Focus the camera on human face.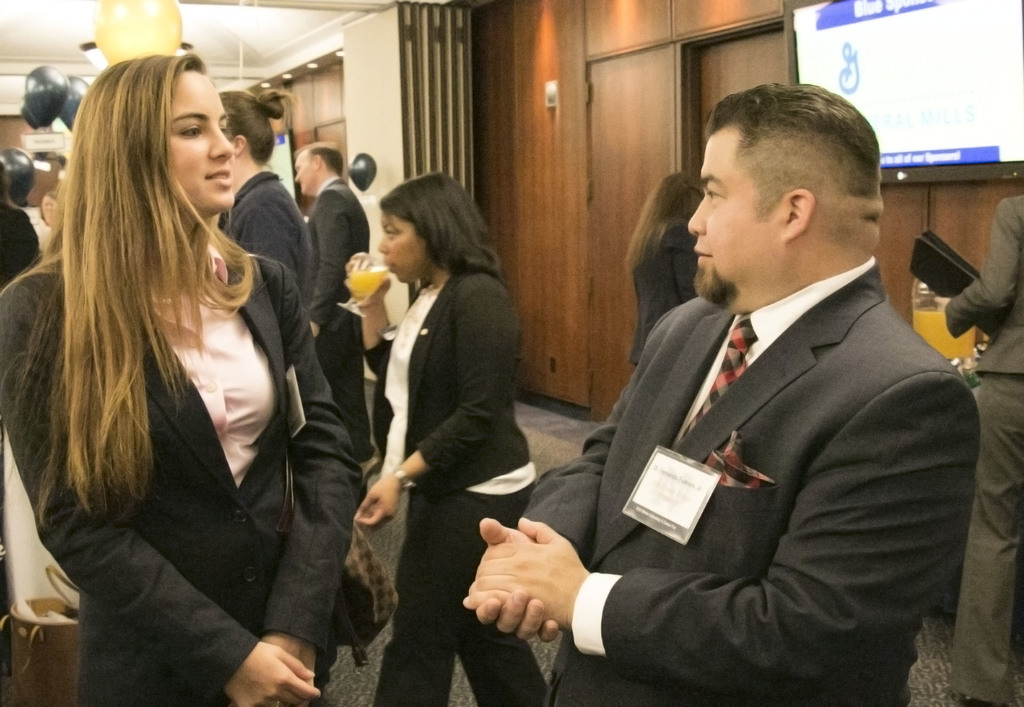
Focus region: 682, 125, 770, 299.
